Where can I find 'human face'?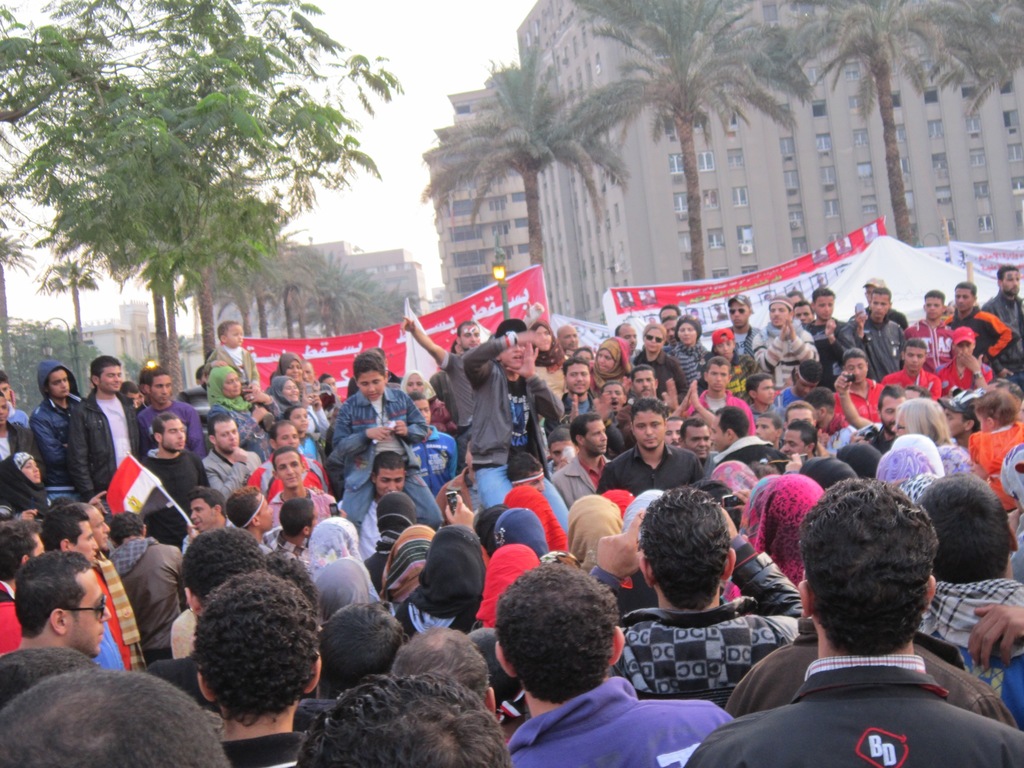
You can find it at 163/420/185/449.
